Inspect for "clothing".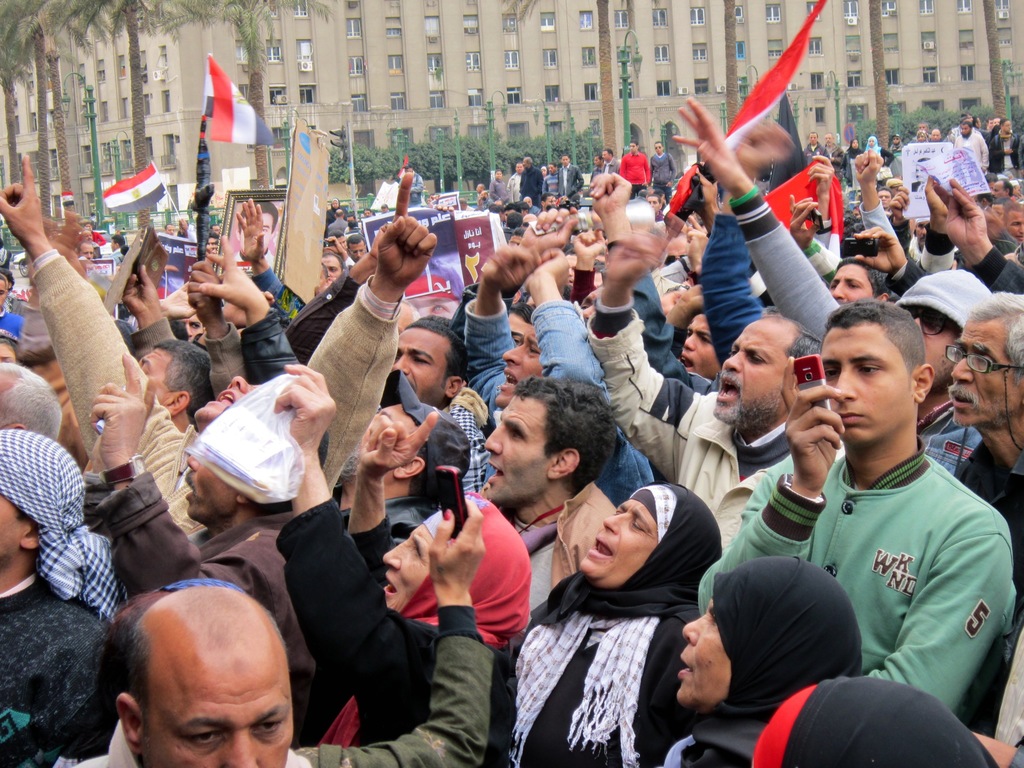
Inspection: [left=337, top=368, right=471, bottom=550].
